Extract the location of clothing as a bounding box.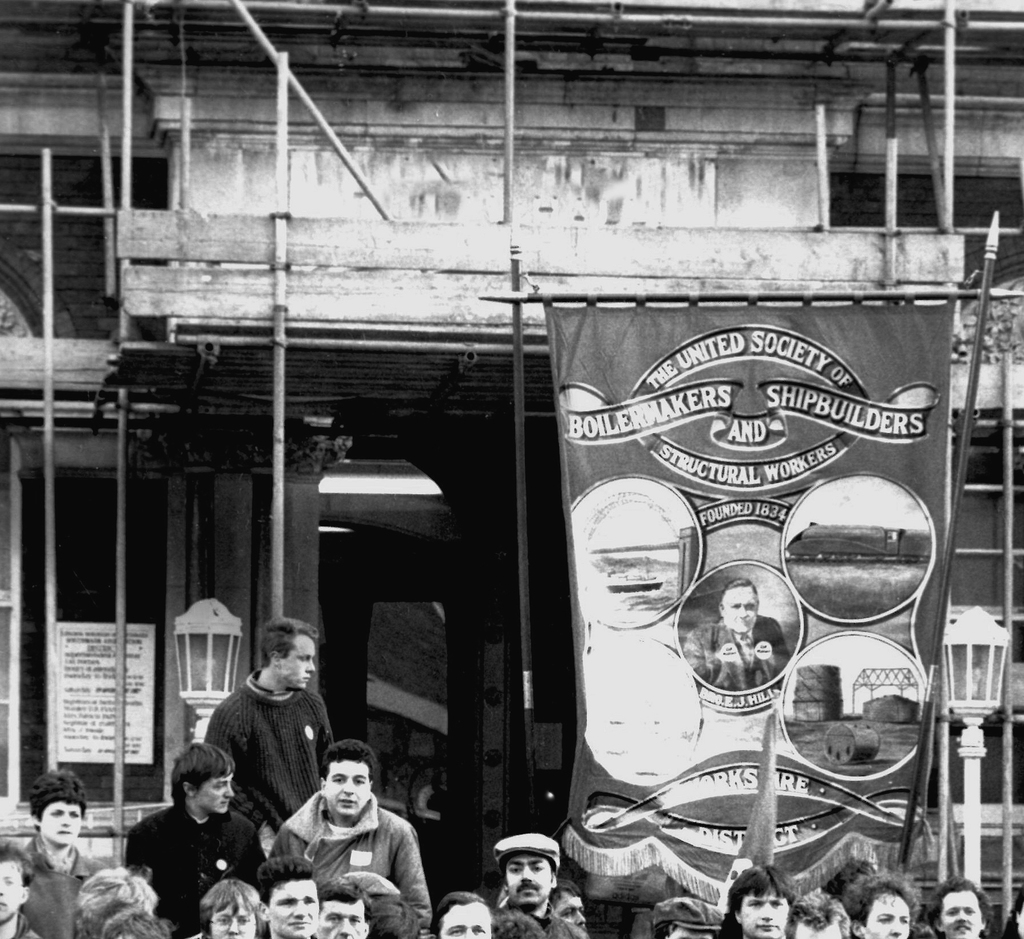
bbox=[123, 809, 272, 934].
